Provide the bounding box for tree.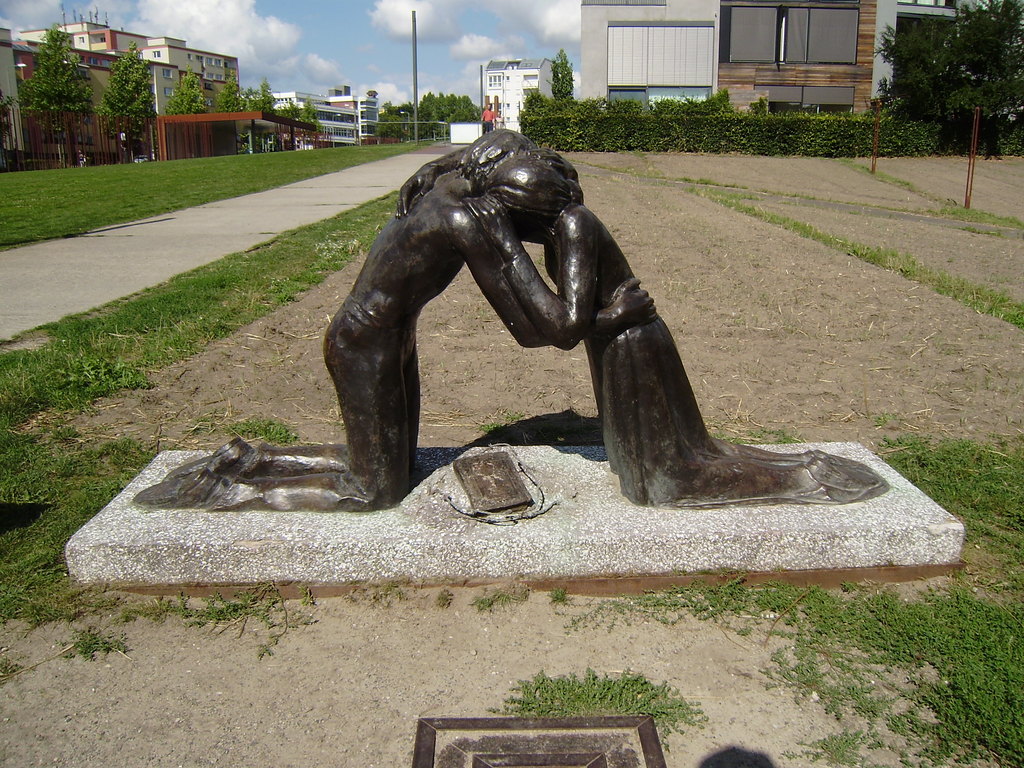
104, 44, 152, 135.
